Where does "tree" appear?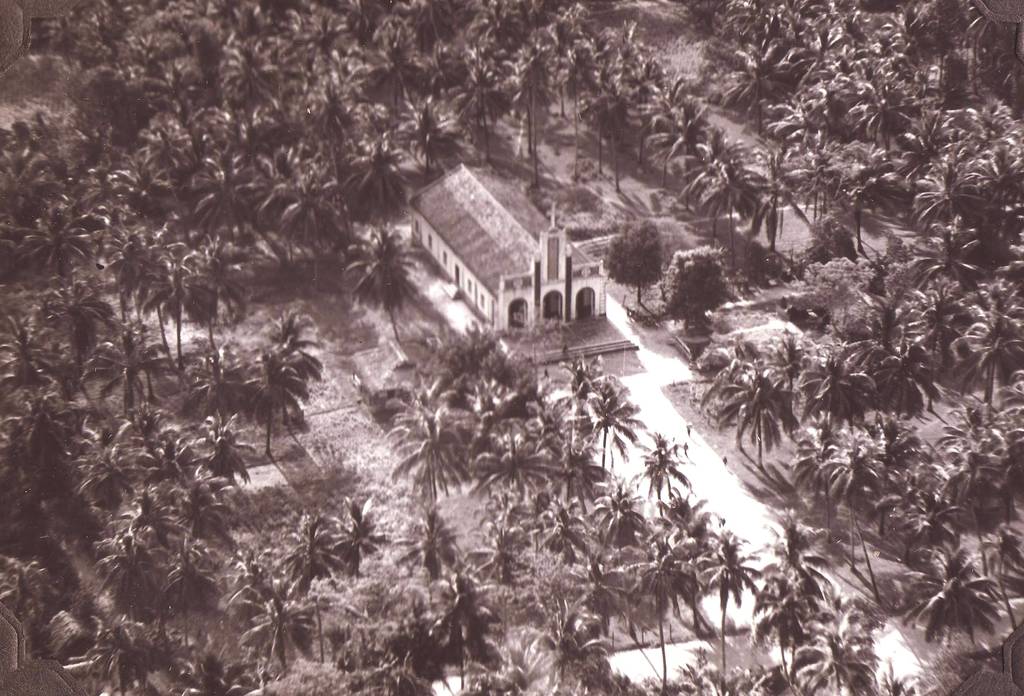
Appears at [x1=530, y1=496, x2=597, y2=568].
